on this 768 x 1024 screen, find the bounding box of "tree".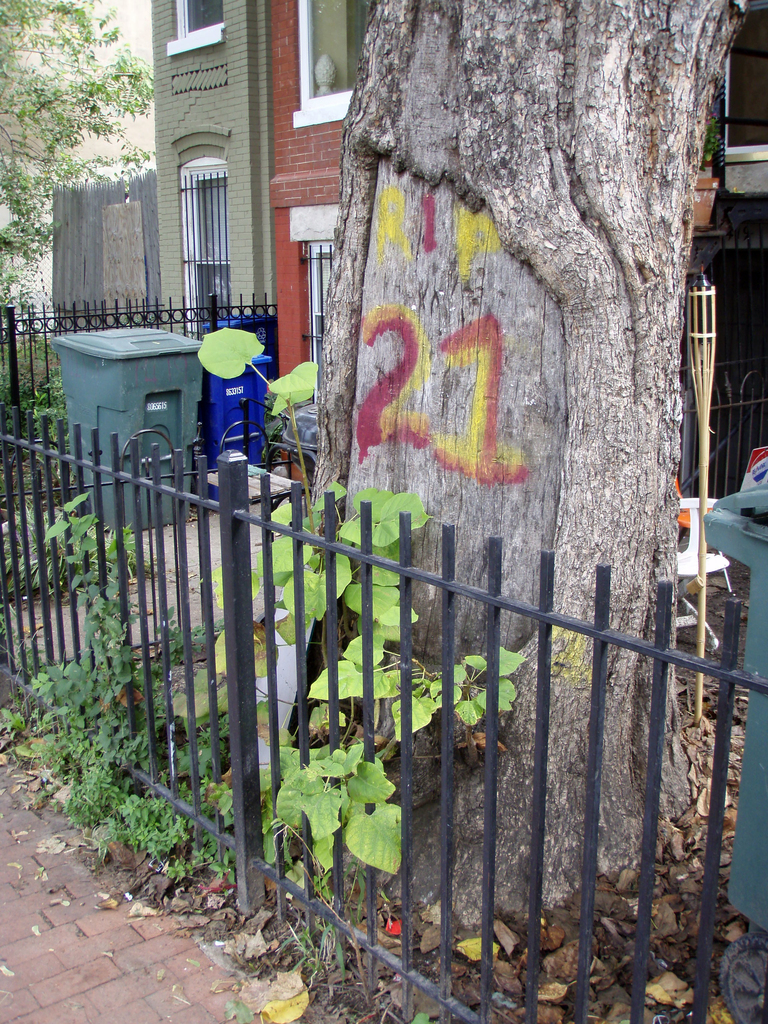
Bounding box: region(0, 0, 156, 327).
